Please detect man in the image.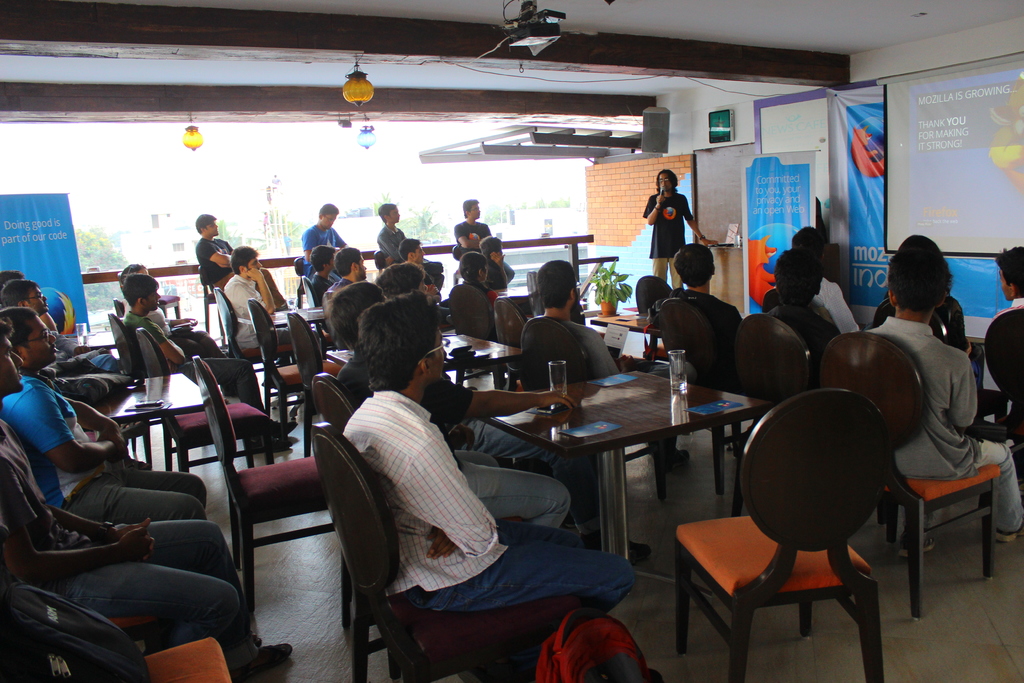
328/280/579/530.
